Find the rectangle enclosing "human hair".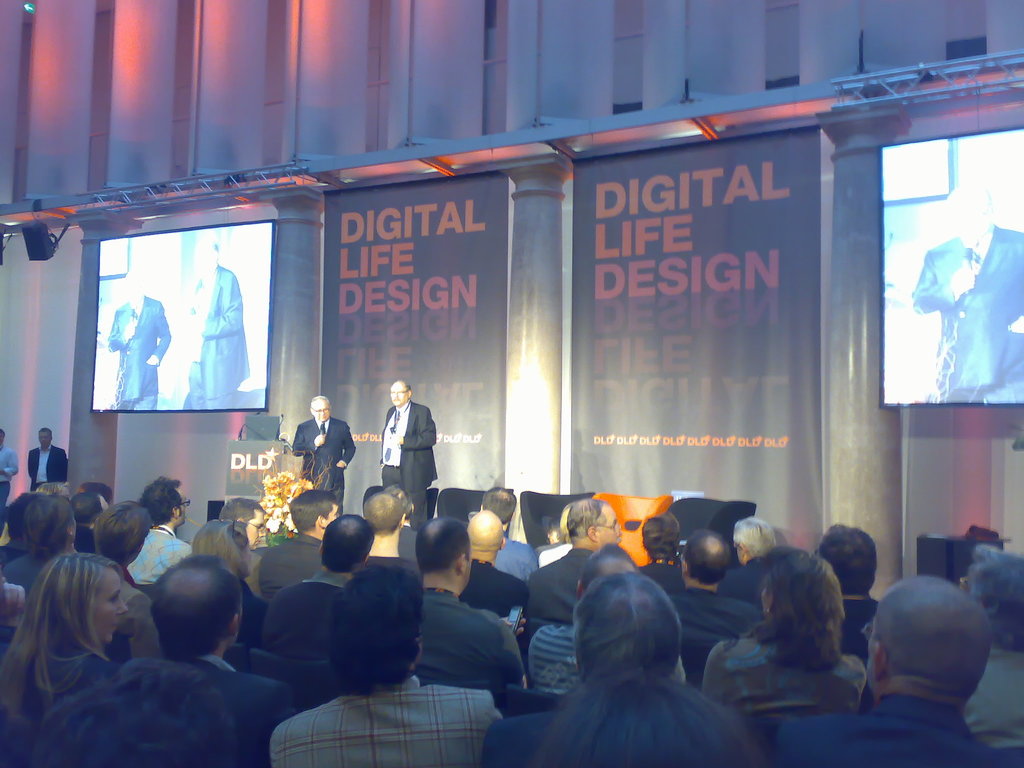
<region>483, 484, 517, 525</region>.
